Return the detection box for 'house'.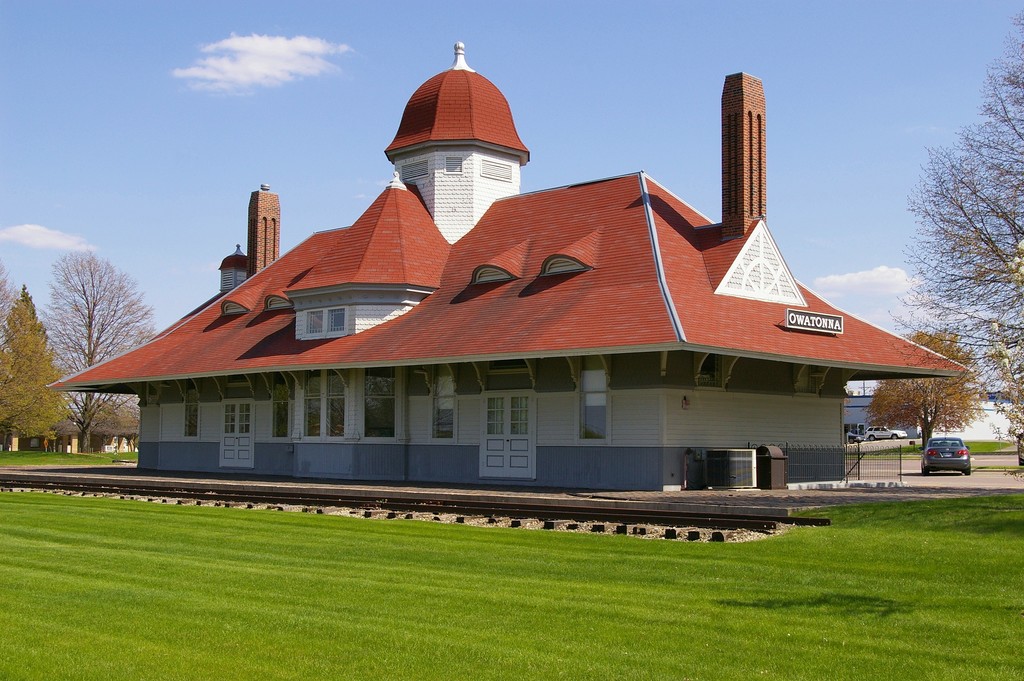
[x1=844, y1=388, x2=1017, y2=446].
